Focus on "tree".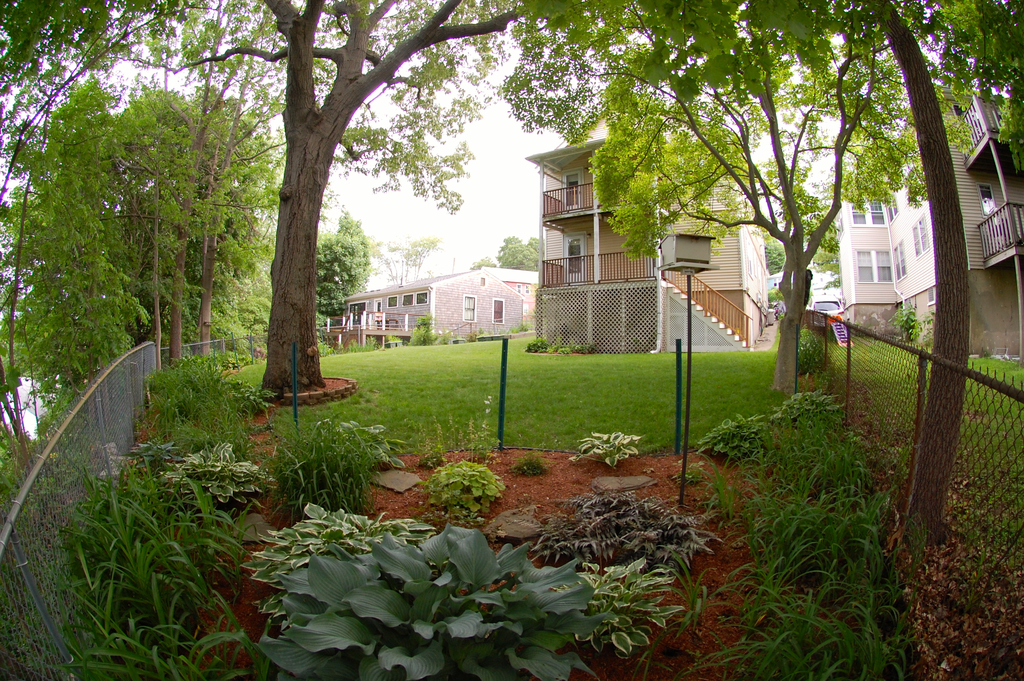
Focused at [left=468, top=235, right=538, bottom=269].
